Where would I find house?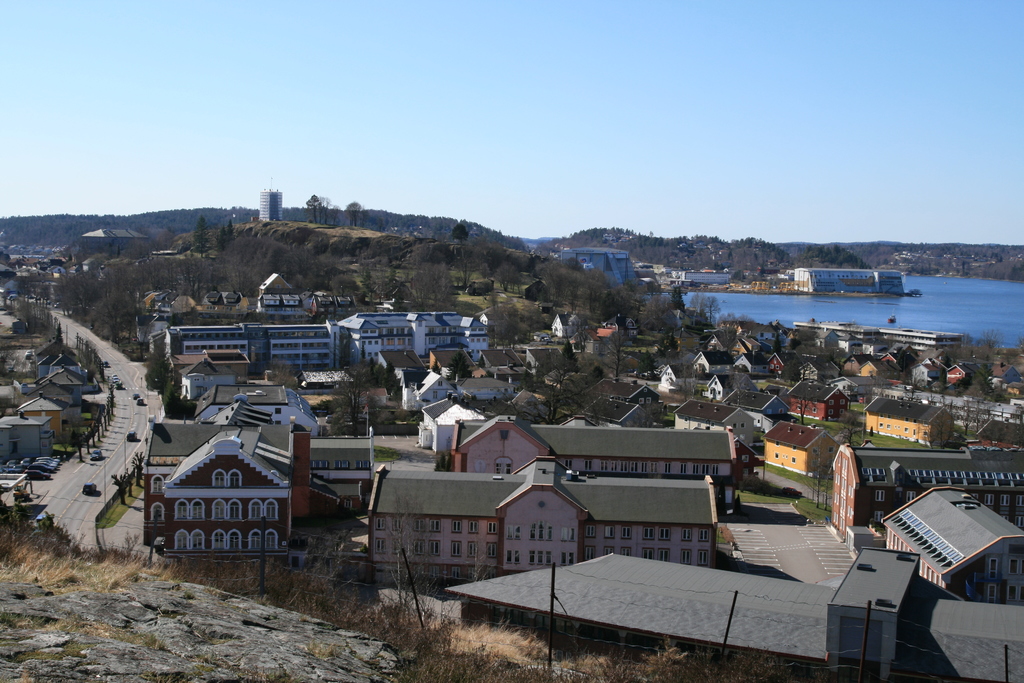
At [784, 375, 854, 424].
